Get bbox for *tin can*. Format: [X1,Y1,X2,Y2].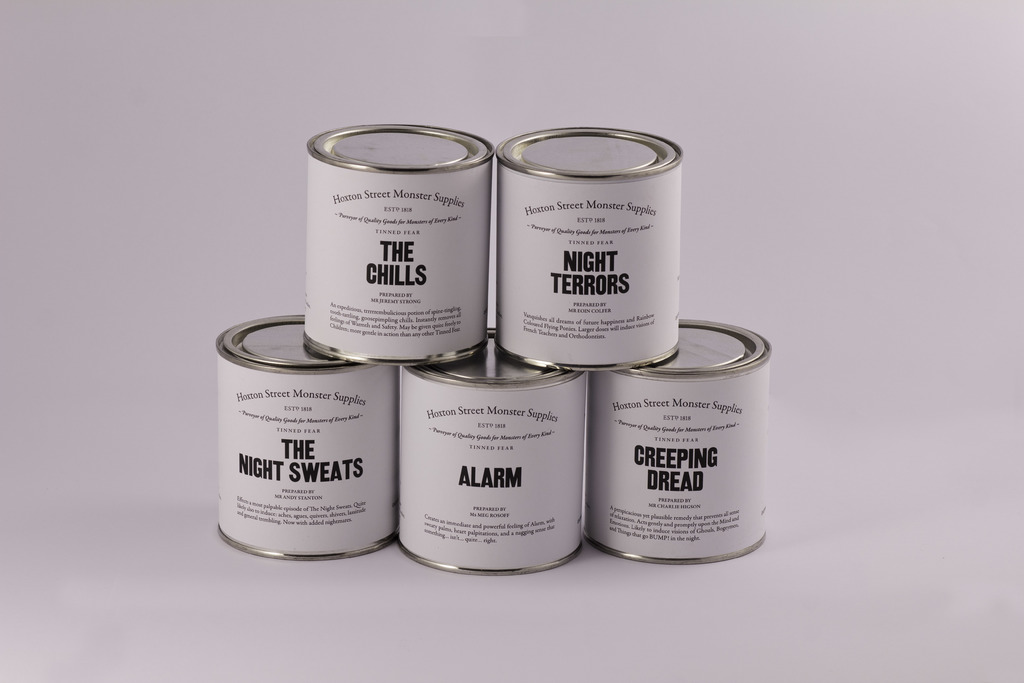
[215,315,397,561].
